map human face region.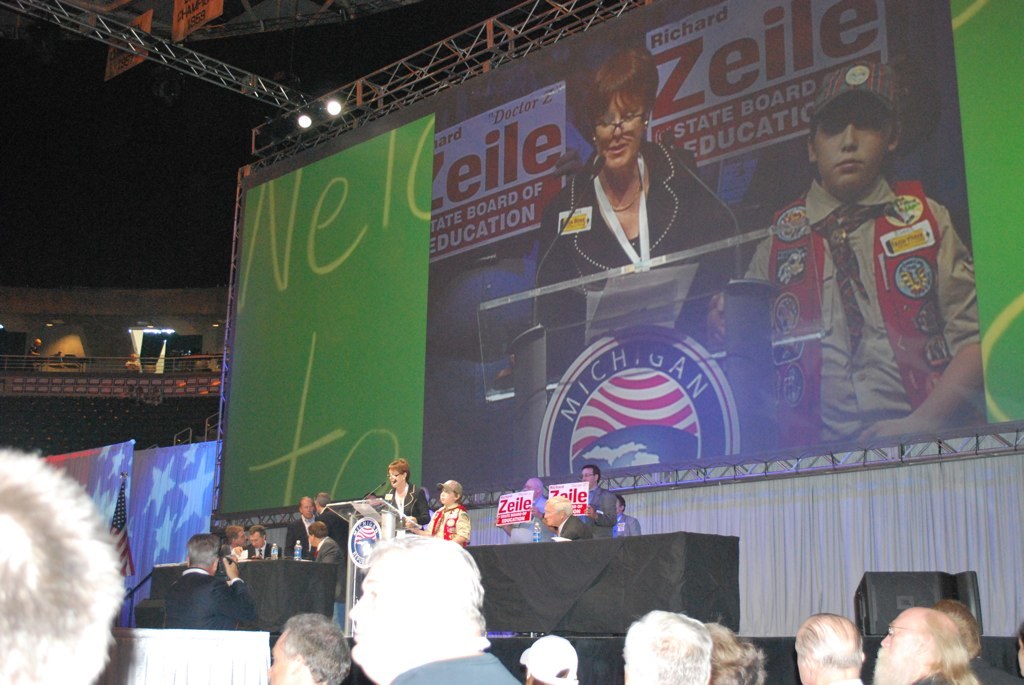
Mapped to locate(876, 607, 925, 684).
